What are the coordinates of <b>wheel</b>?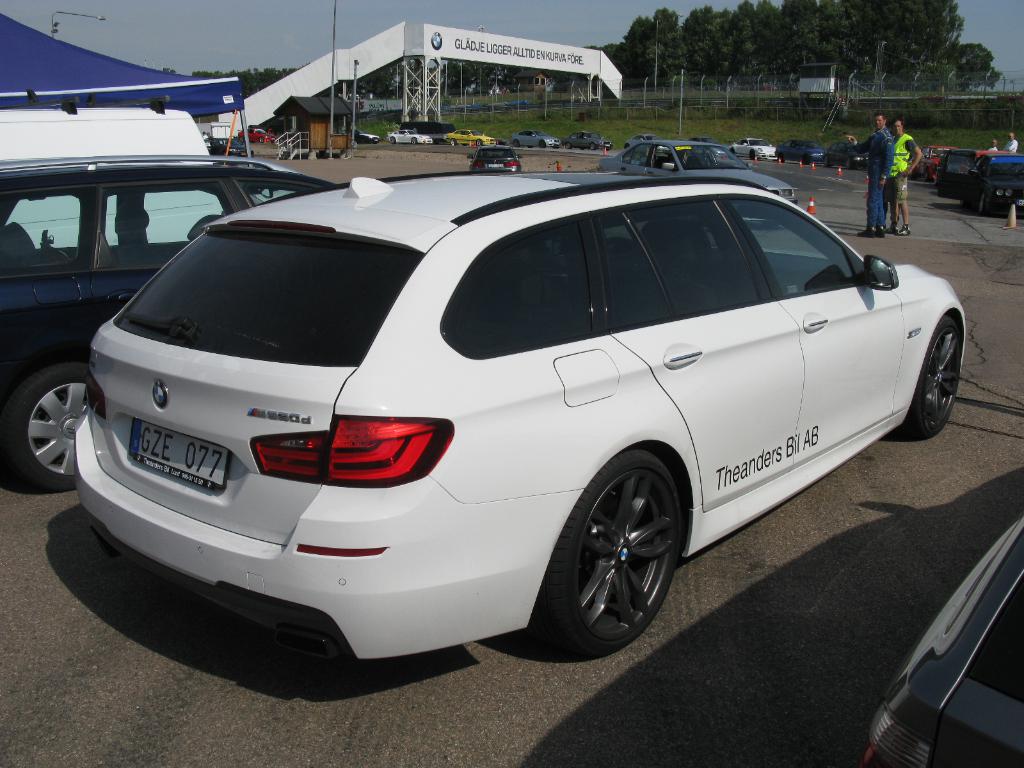
(x1=0, y1=358, x2=95, y2=485).
